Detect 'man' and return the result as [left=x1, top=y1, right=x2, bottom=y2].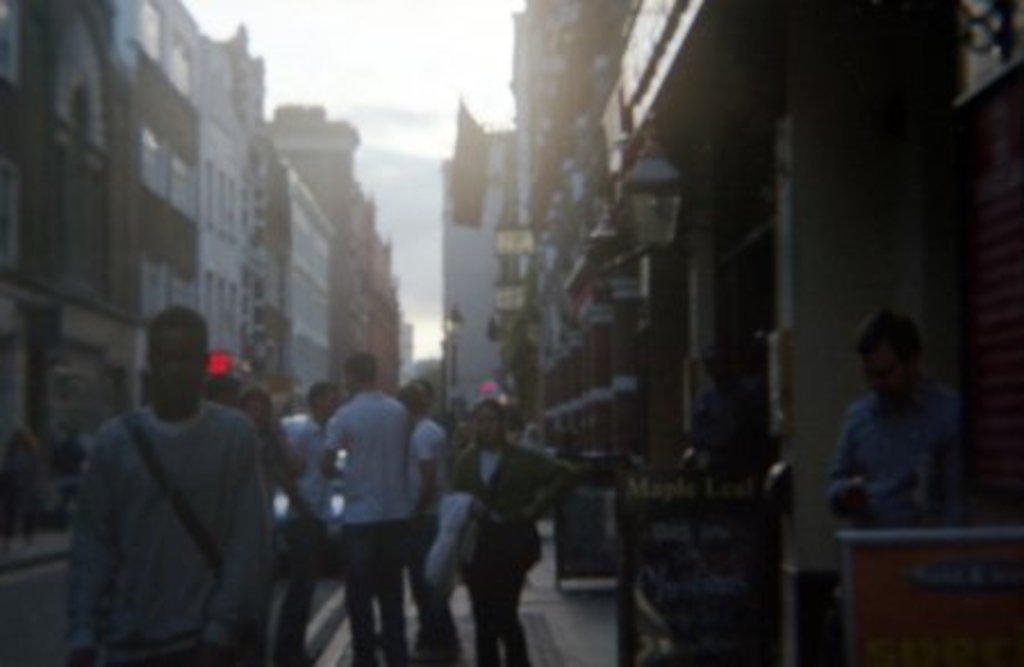
[left=200, top=373, right=239, bottom=412].
